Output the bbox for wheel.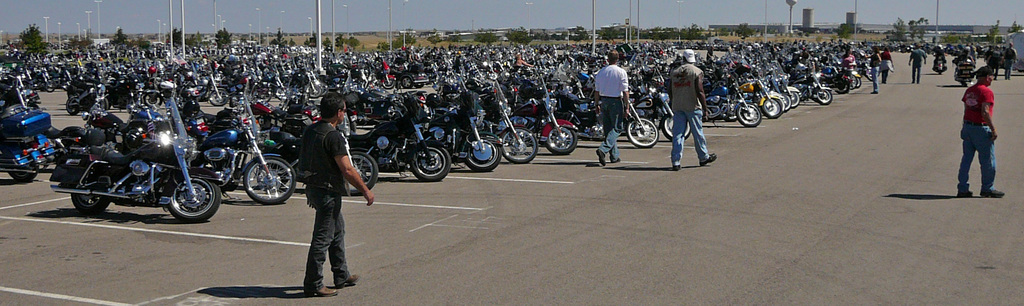
(65, 101, 79, 114).
